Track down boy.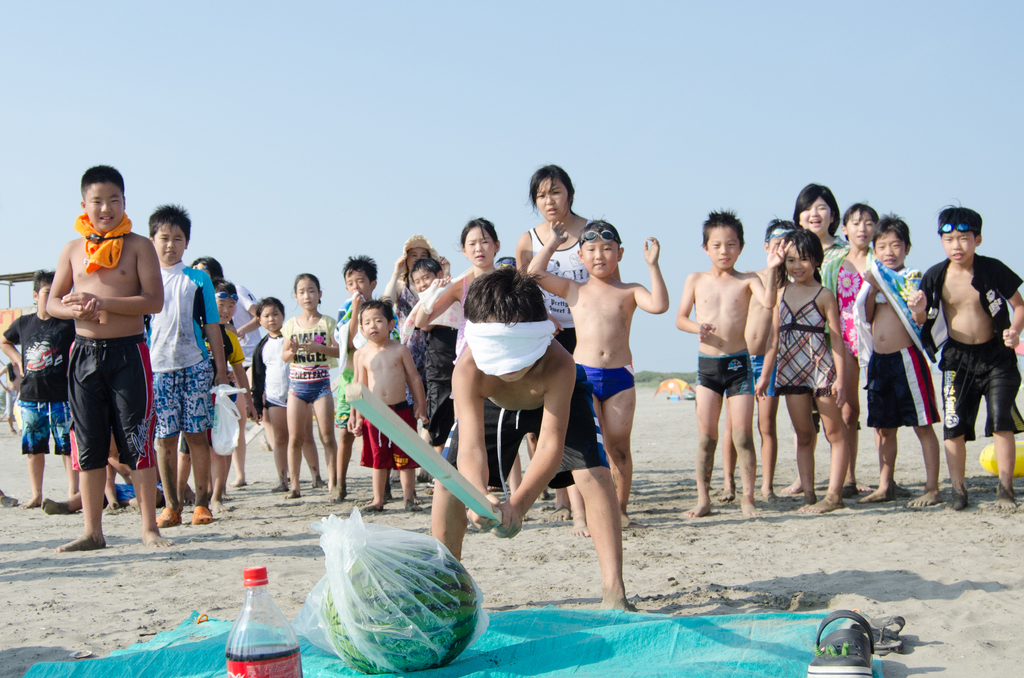
Tracked to bbox=(0, 268, 75, 506).
